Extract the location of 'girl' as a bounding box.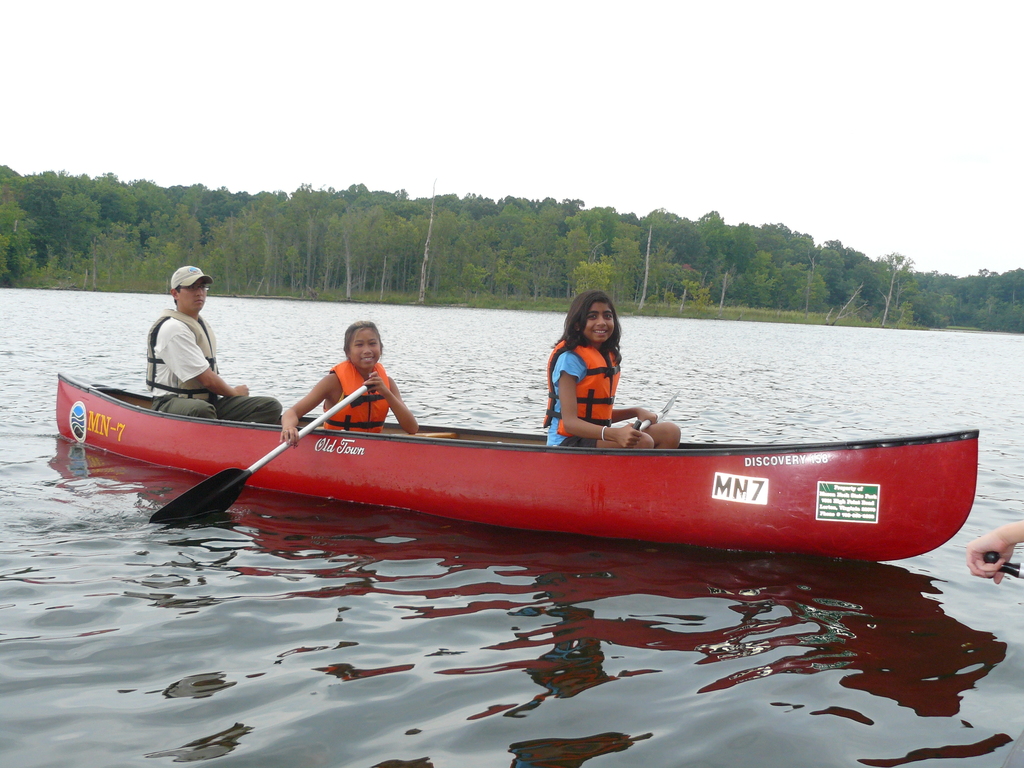
(x1=279, y1=321, x2=417, y2=438).
